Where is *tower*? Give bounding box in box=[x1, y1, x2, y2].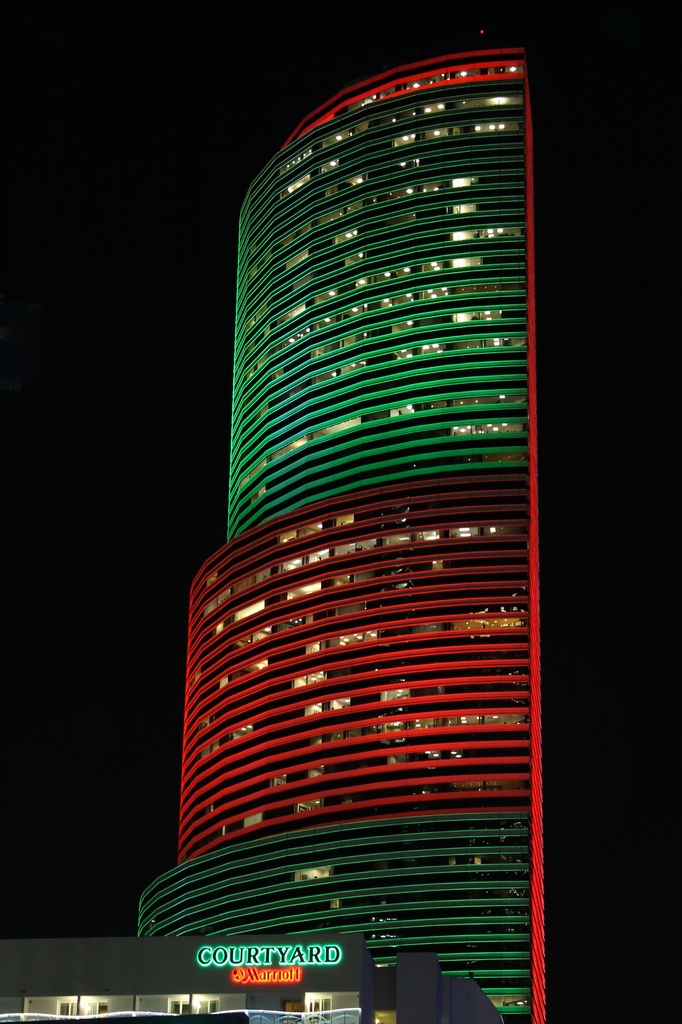
box=[111, 23, 601, 1023].
